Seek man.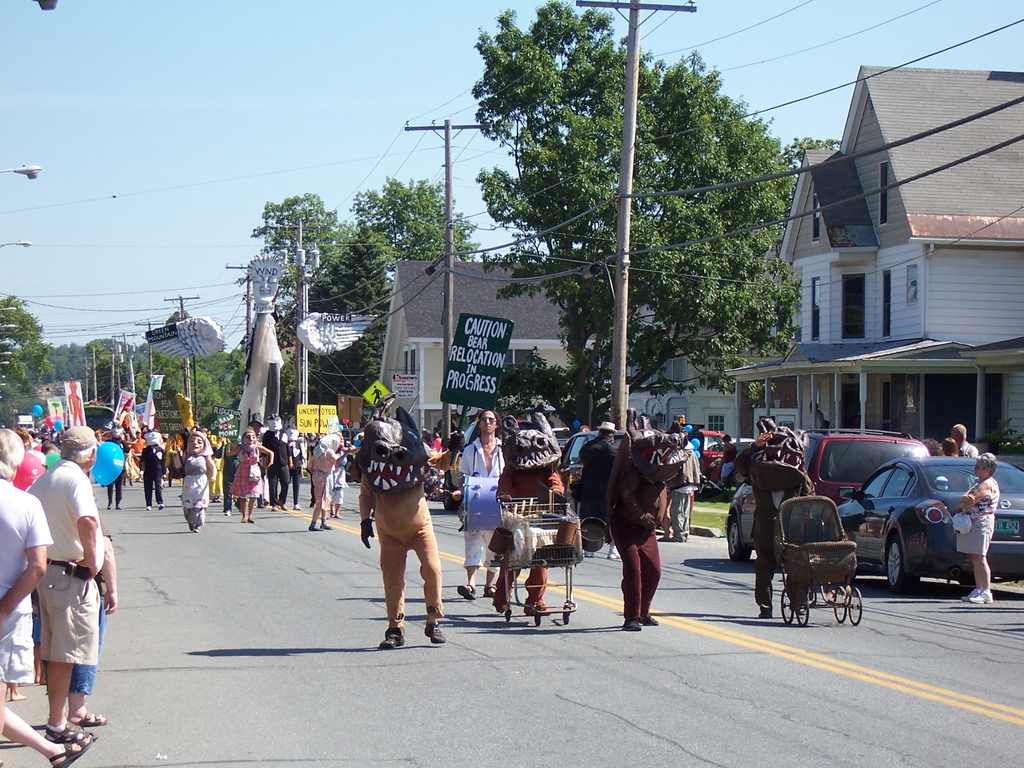
(450, 405, 506, 601).
